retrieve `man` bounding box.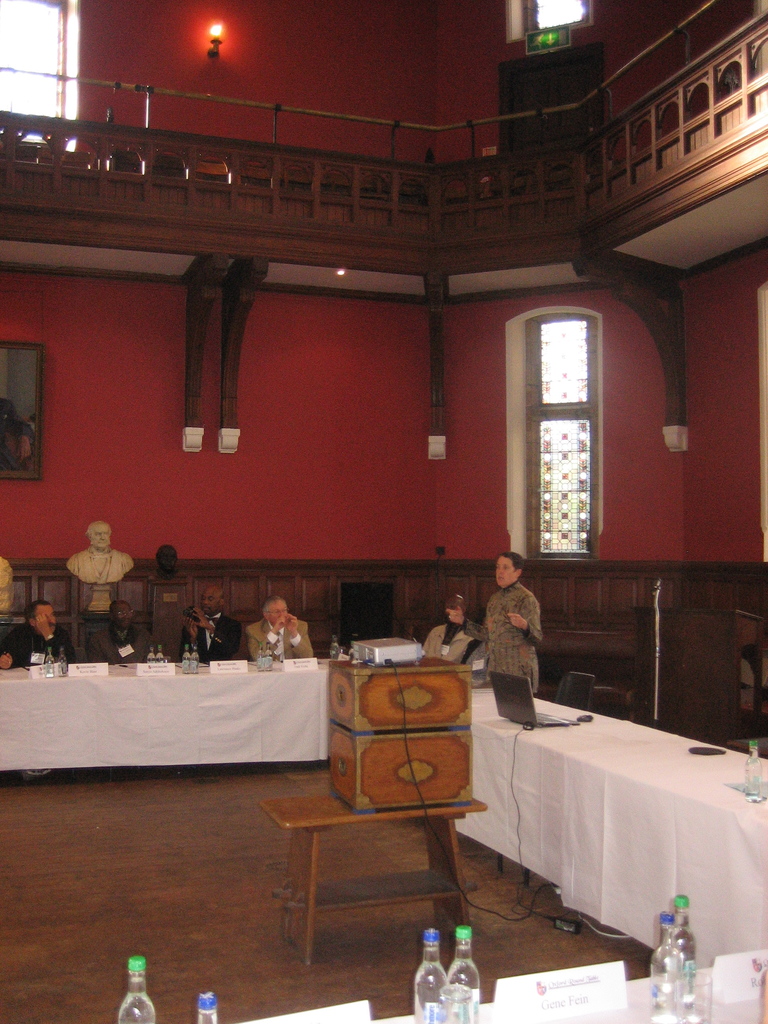
Bounding box: 63 525 137 592.
